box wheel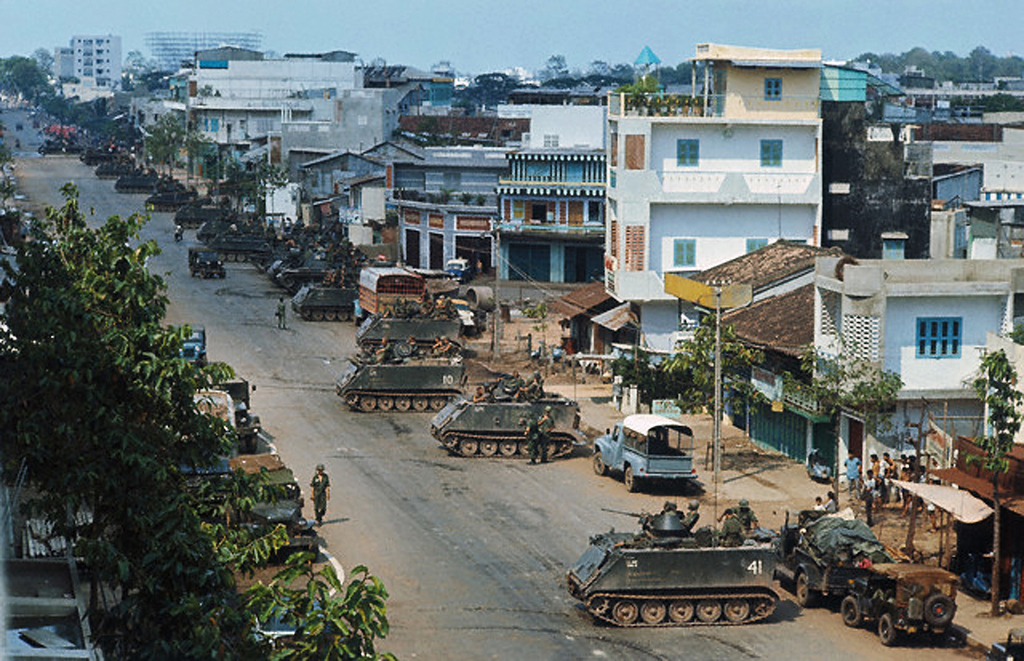
l=669, t=603, r=689, b=625
